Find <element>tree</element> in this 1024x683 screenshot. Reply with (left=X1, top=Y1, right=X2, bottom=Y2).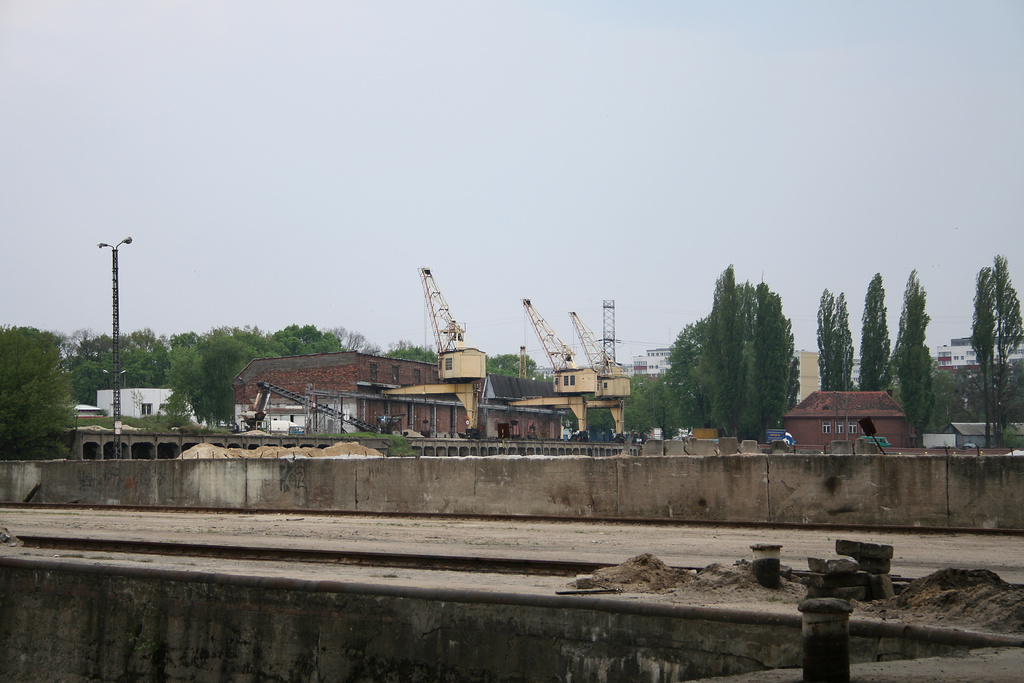
(left=968, top=257, right=1000, bottom=448).
